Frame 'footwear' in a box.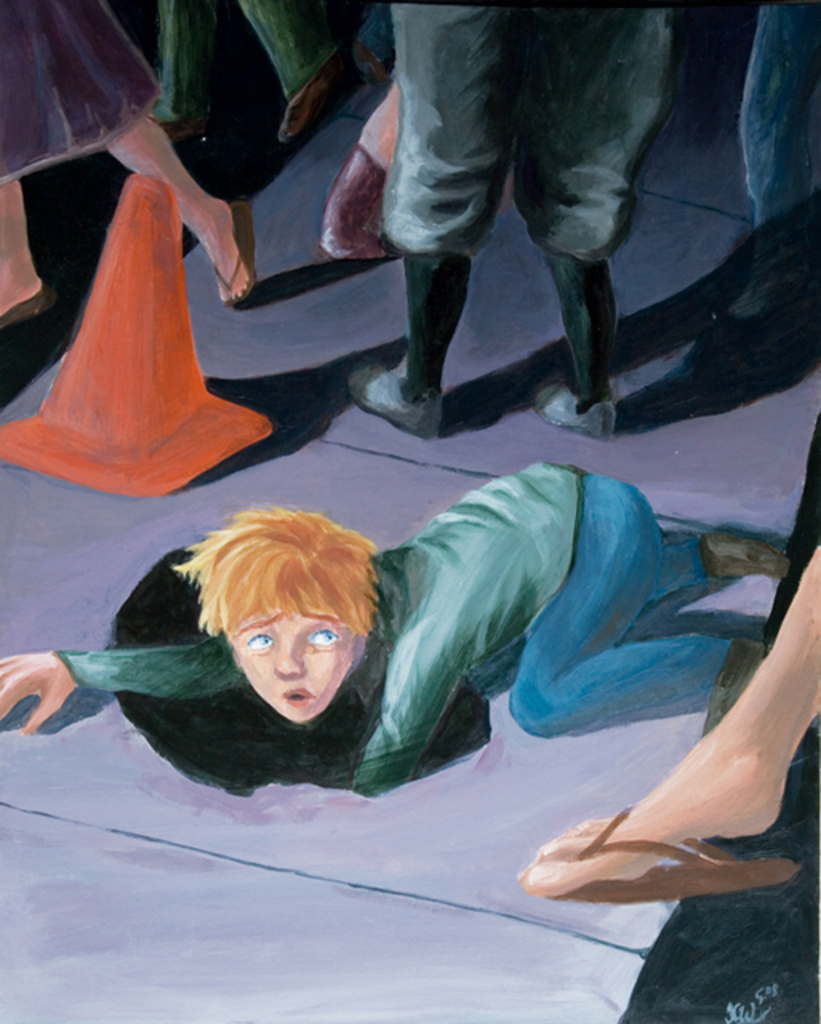
detection(0, 282, 59, 323).
